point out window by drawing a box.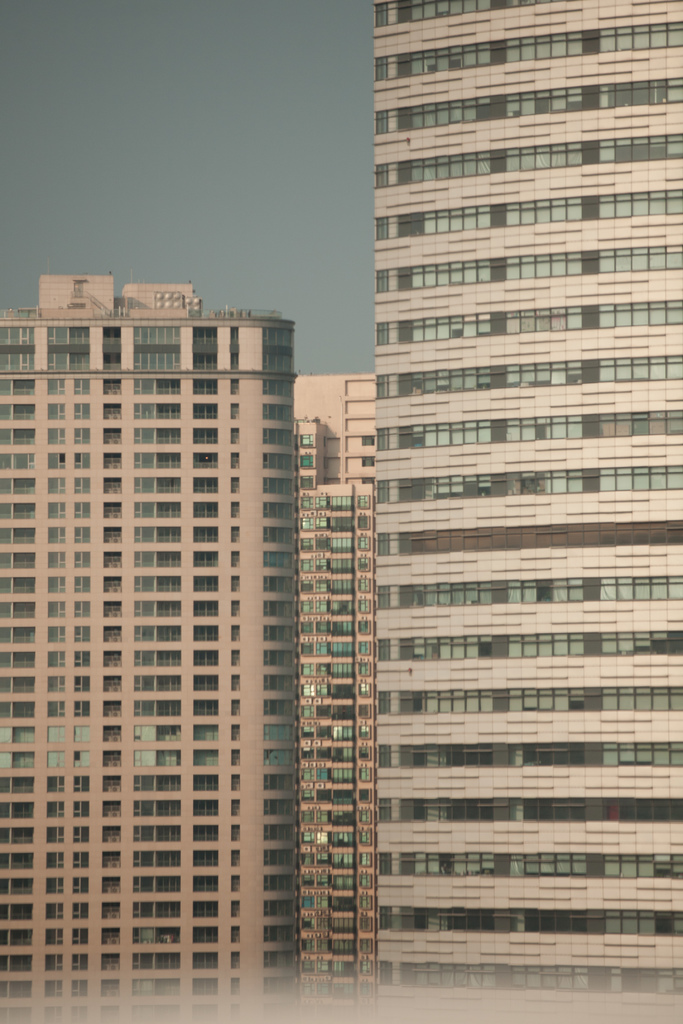
l=47, t=378, r=64, b=396.
